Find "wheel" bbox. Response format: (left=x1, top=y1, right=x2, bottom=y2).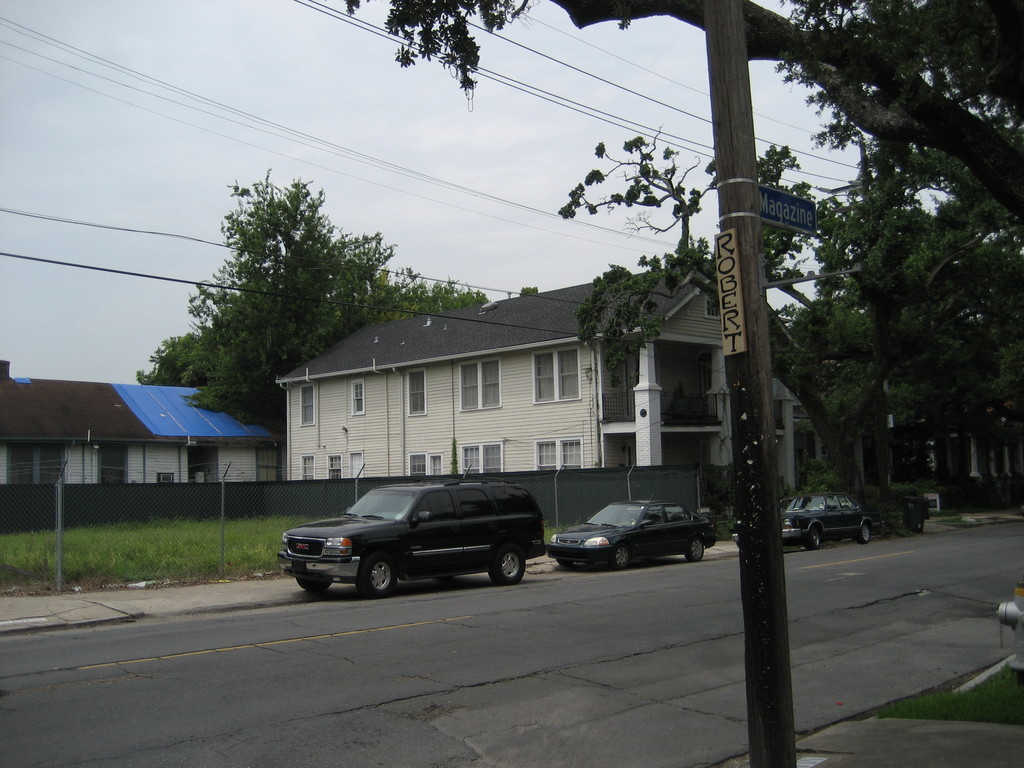
(left=614, top=545, right=630, bottom=570).
